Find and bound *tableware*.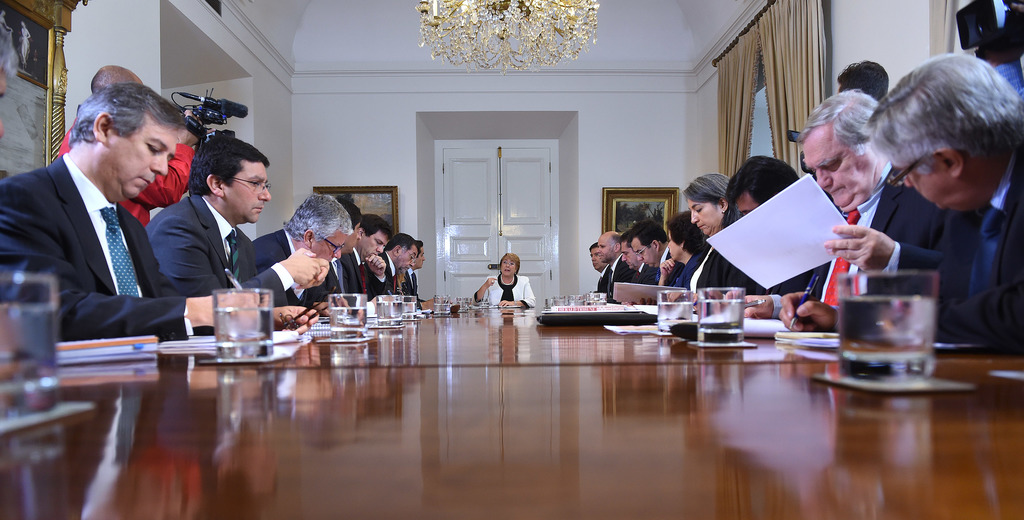
Bound: [404,294,419,323].
